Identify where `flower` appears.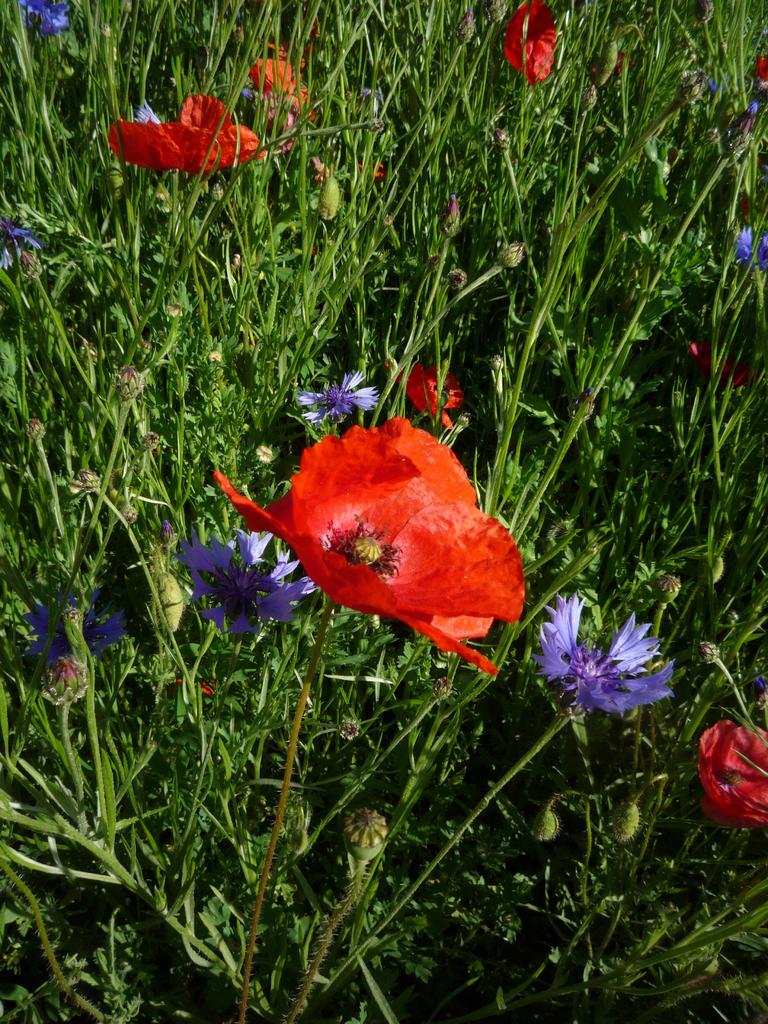
Appears at x1=501 y1=0 x2=566 y2=89.
